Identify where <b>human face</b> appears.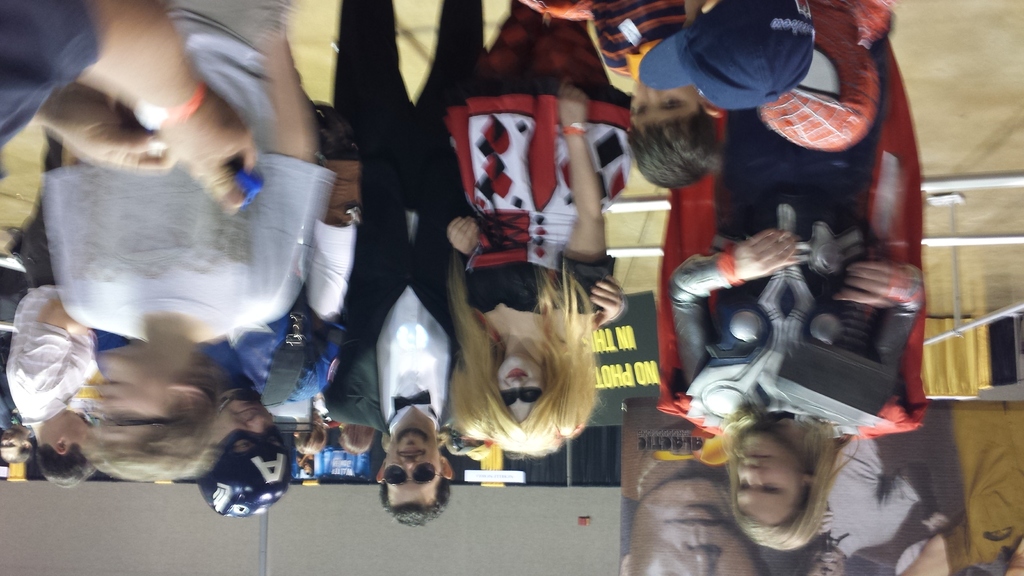
Appears at [x1=733, y1=436, x2=803, y2=518].
